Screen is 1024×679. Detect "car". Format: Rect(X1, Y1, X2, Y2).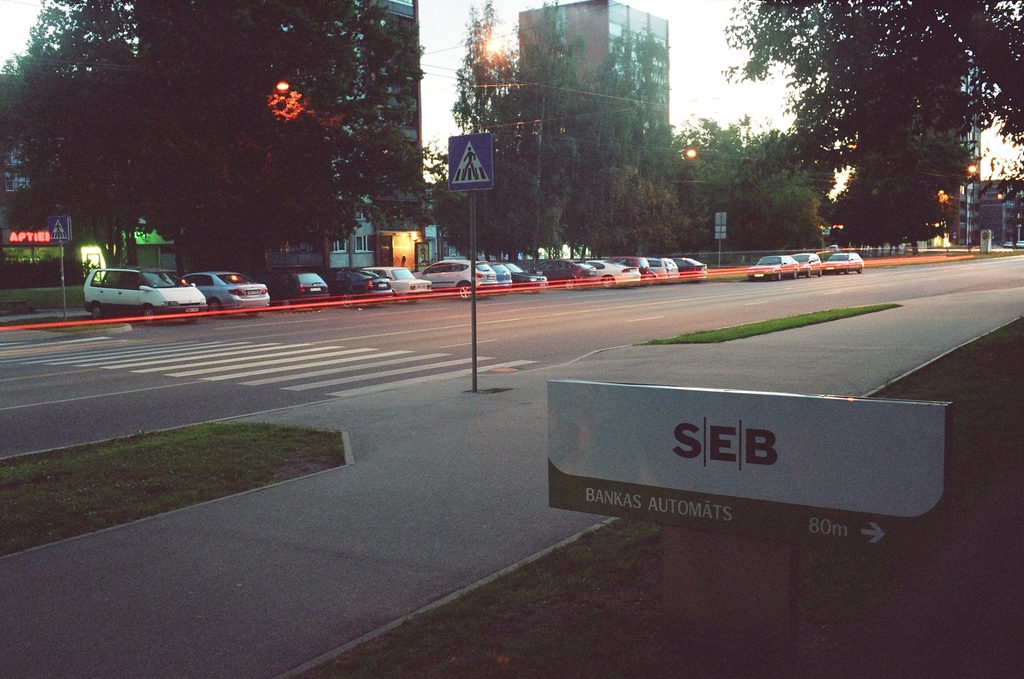
Rect(824, 250, 867, 279).
